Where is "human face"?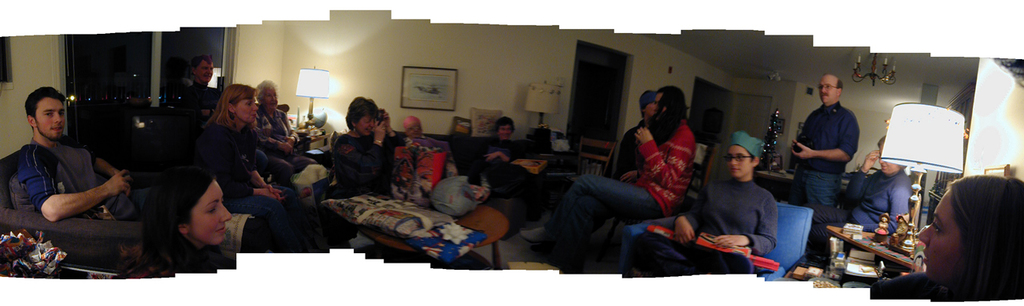
bbox=[236, 95, 260, 123].
